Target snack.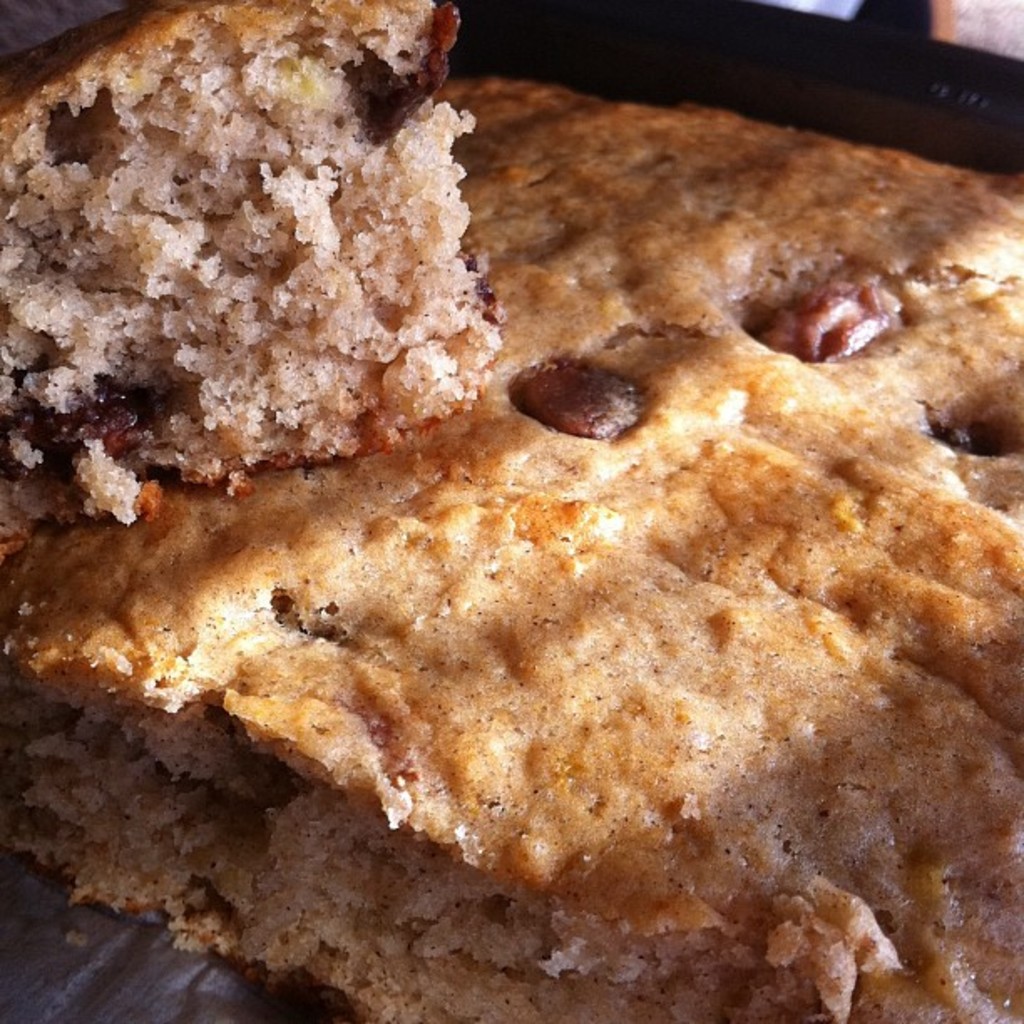
Target region: rect(0, 74, 1022, 1022).
